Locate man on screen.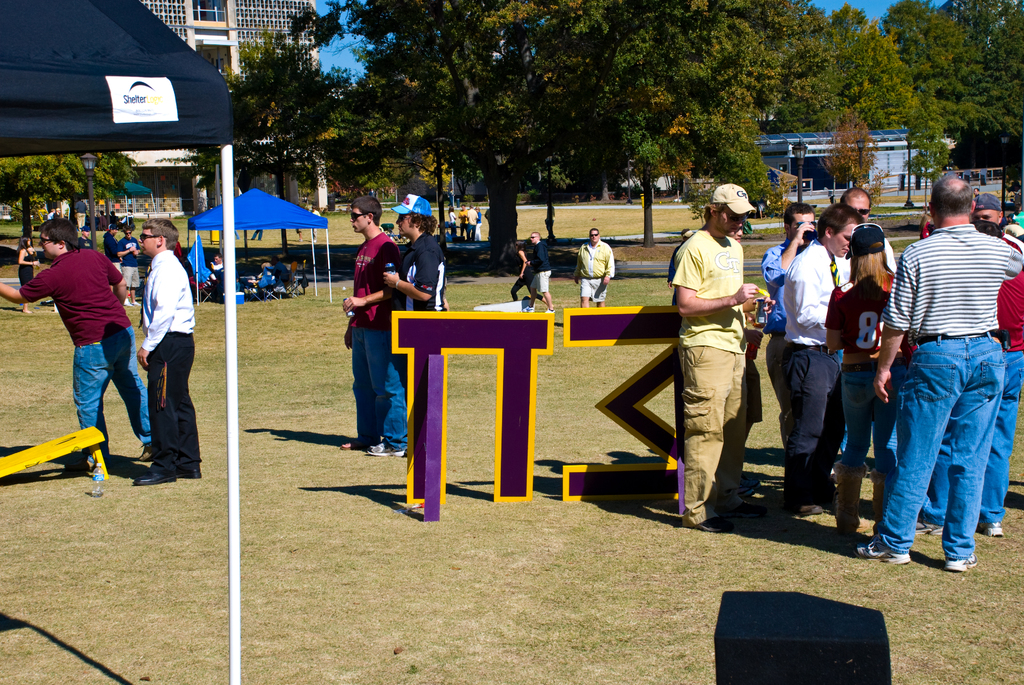
On screen at [344, 195, 397, 447].
